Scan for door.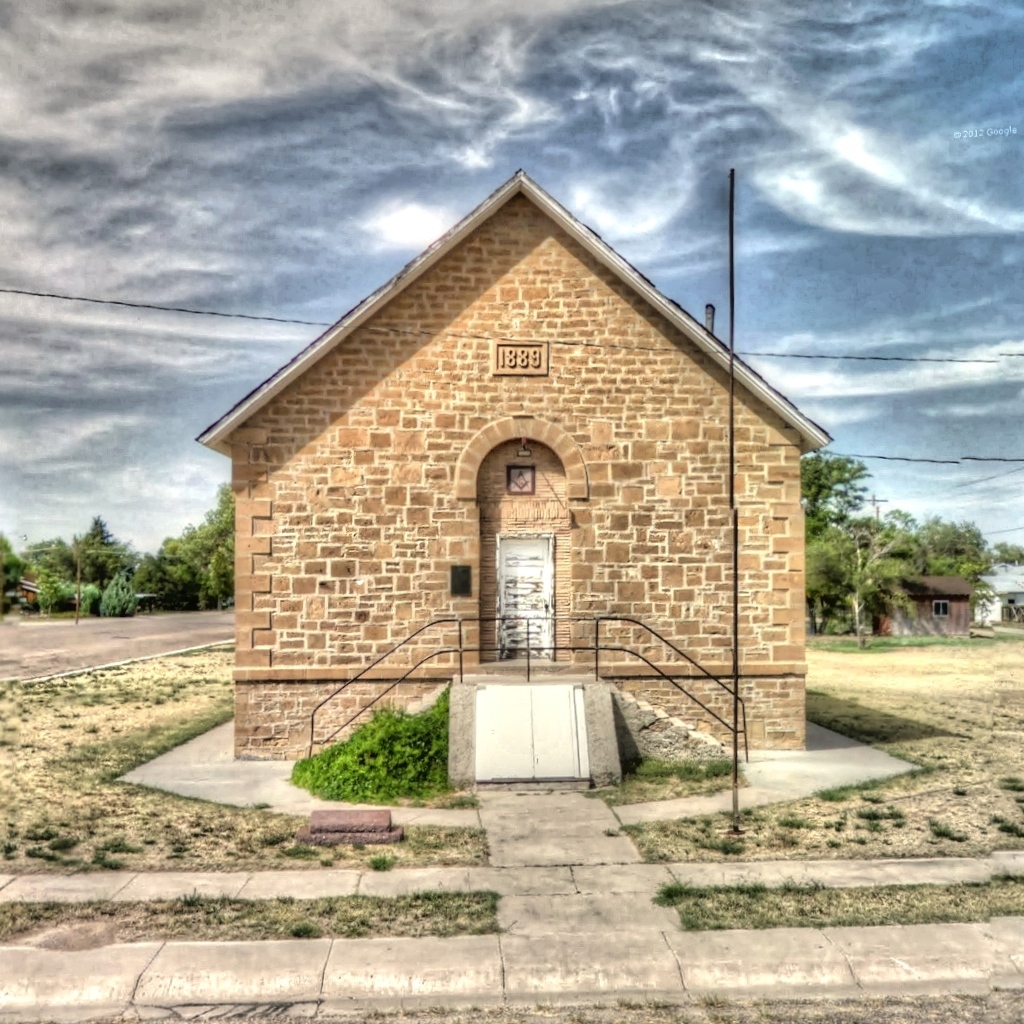
Scan result: (x1=498, y1=534, x2=556, y2=651).
